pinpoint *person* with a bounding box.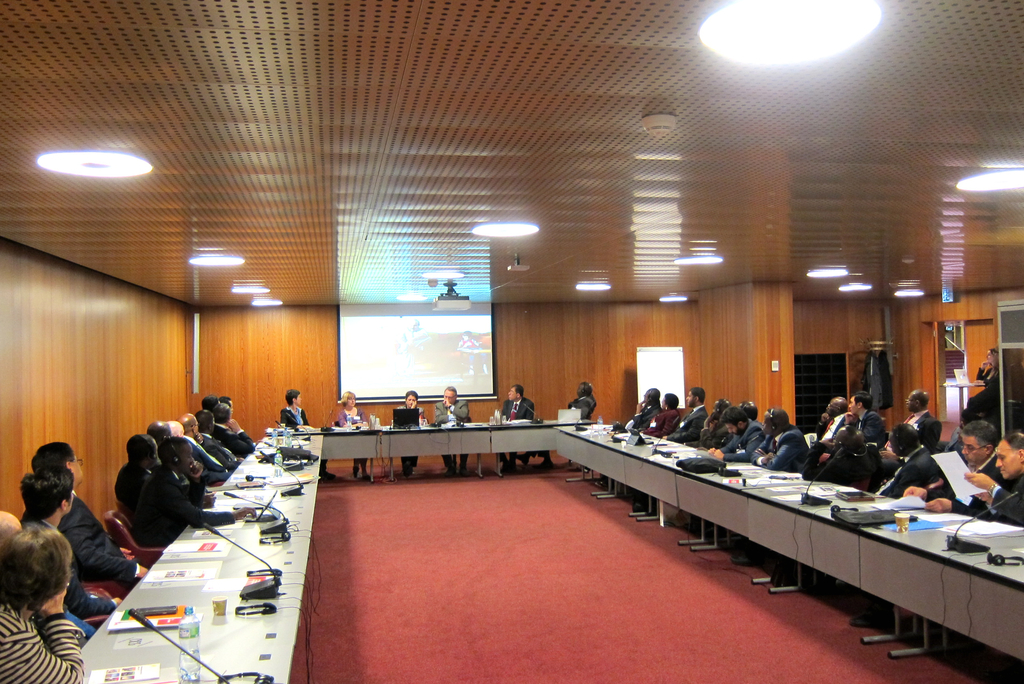
pyautogui.locateOnScreen(399, 391, 417, 477).
